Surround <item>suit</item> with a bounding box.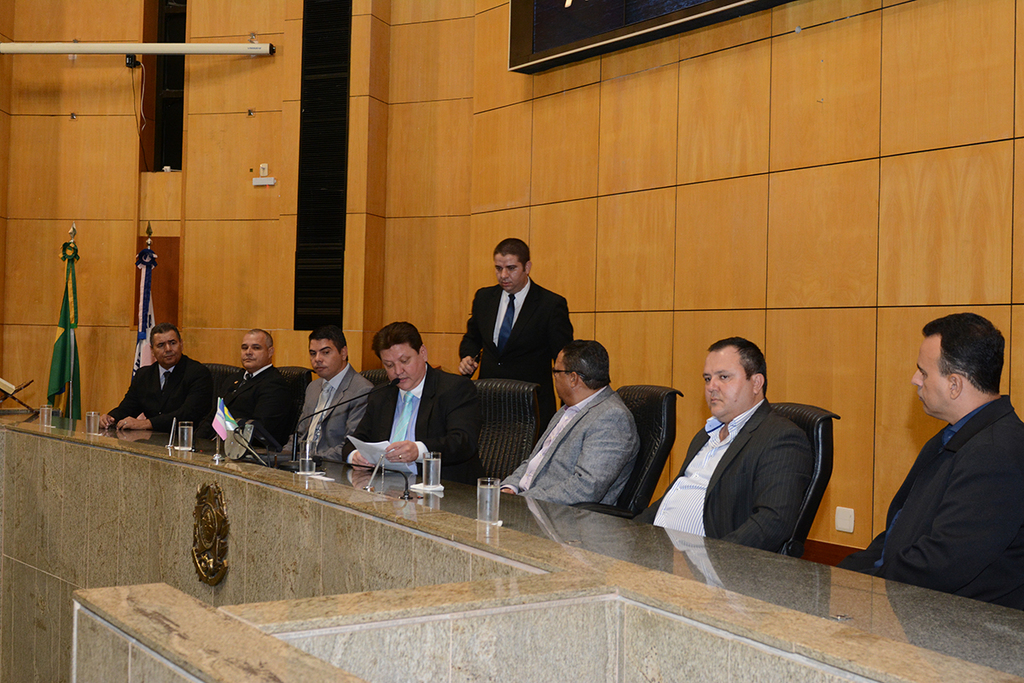
[x1=495, y1=380, x2=639, y2=519].
